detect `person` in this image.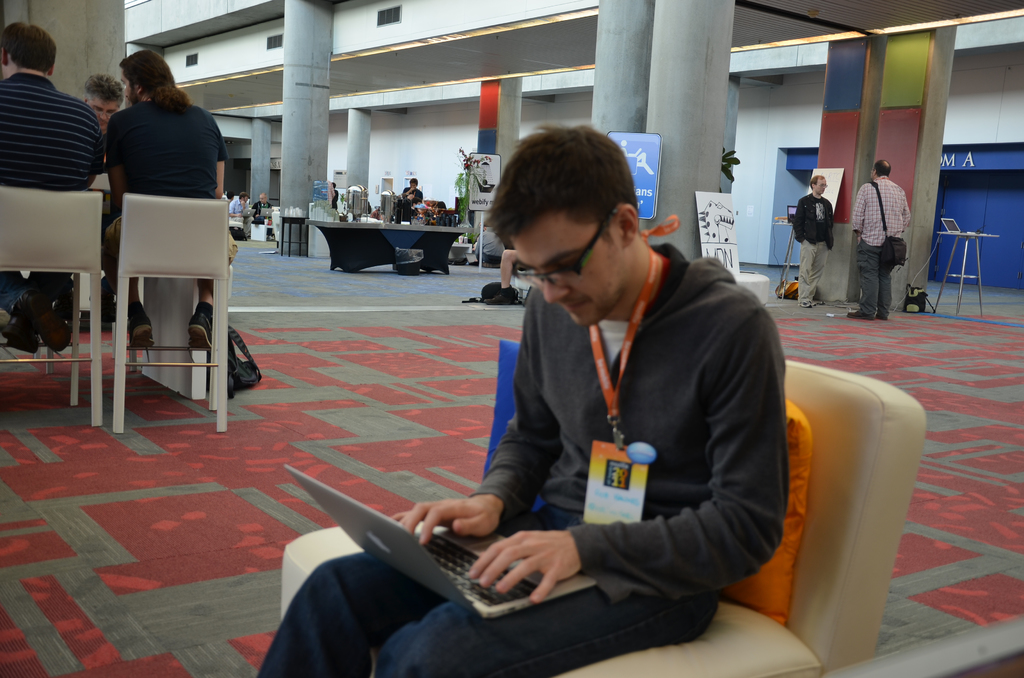
Detection: {"left": 789, "top": 176, "right": 835, "bottom": 309}.
